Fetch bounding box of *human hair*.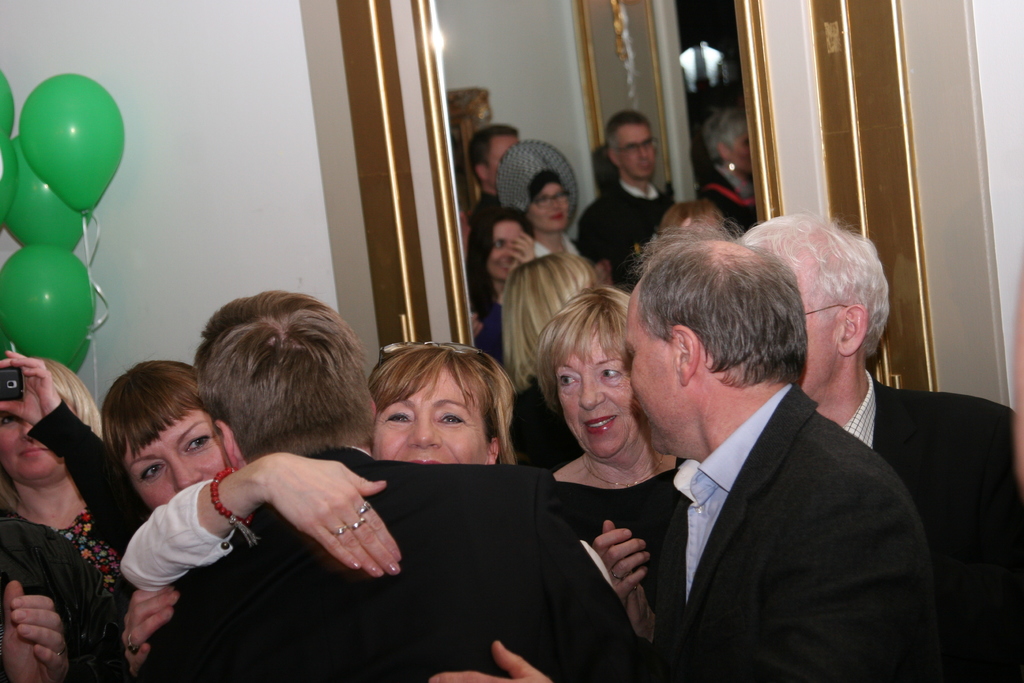
Bbox: box(166, 283, 356, 484).
